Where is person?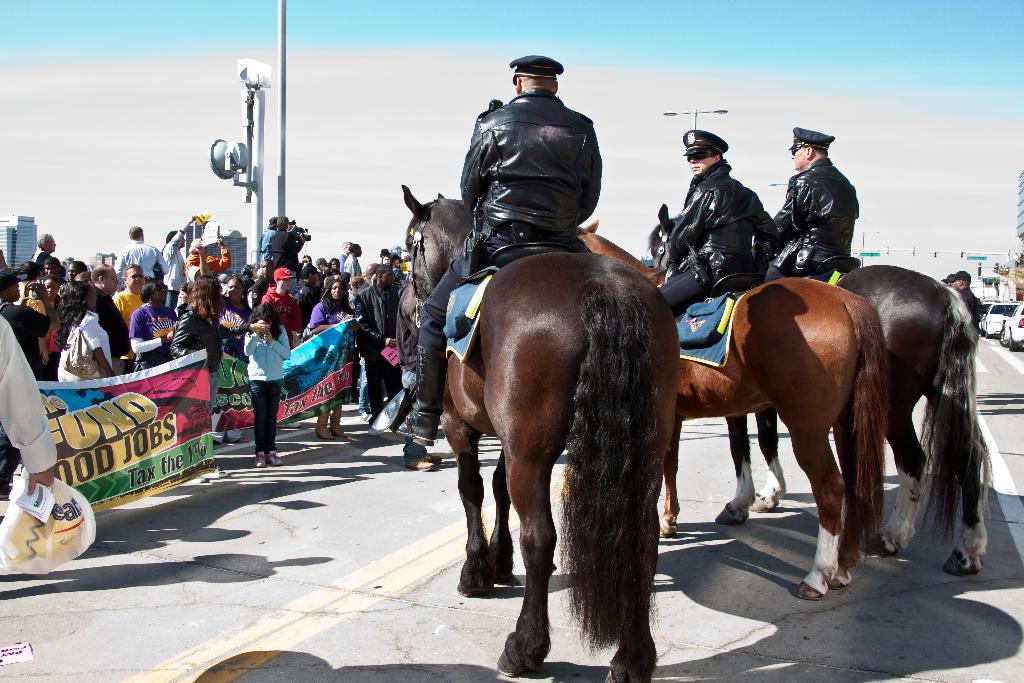
[28,234,54,267].
